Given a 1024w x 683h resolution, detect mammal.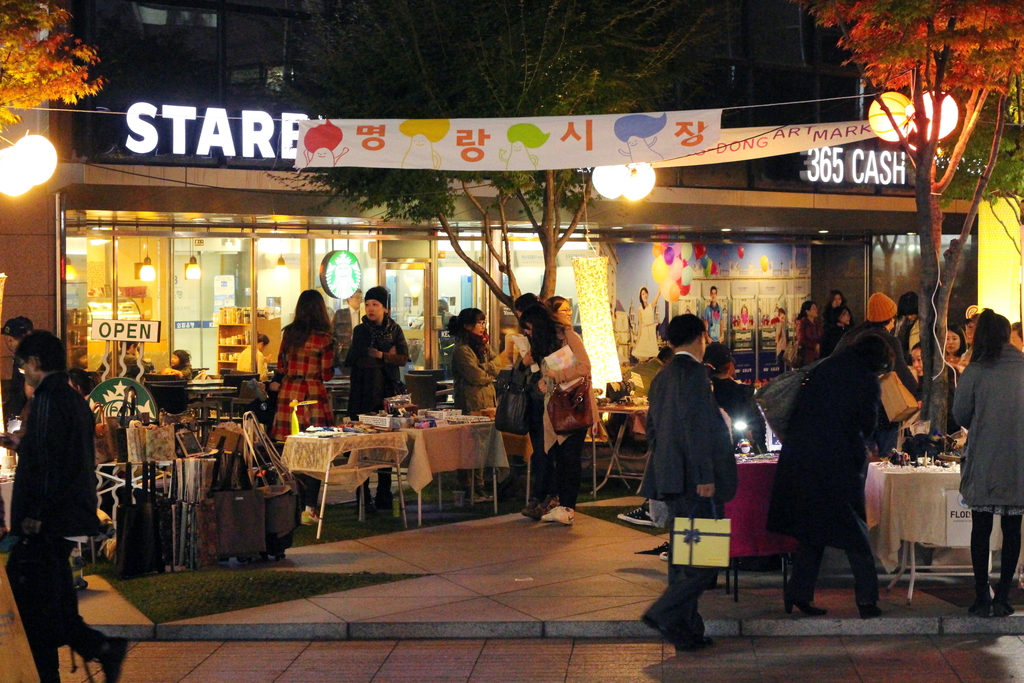
pyautogui.locateOnScreen(797, 300, 827, 363).
